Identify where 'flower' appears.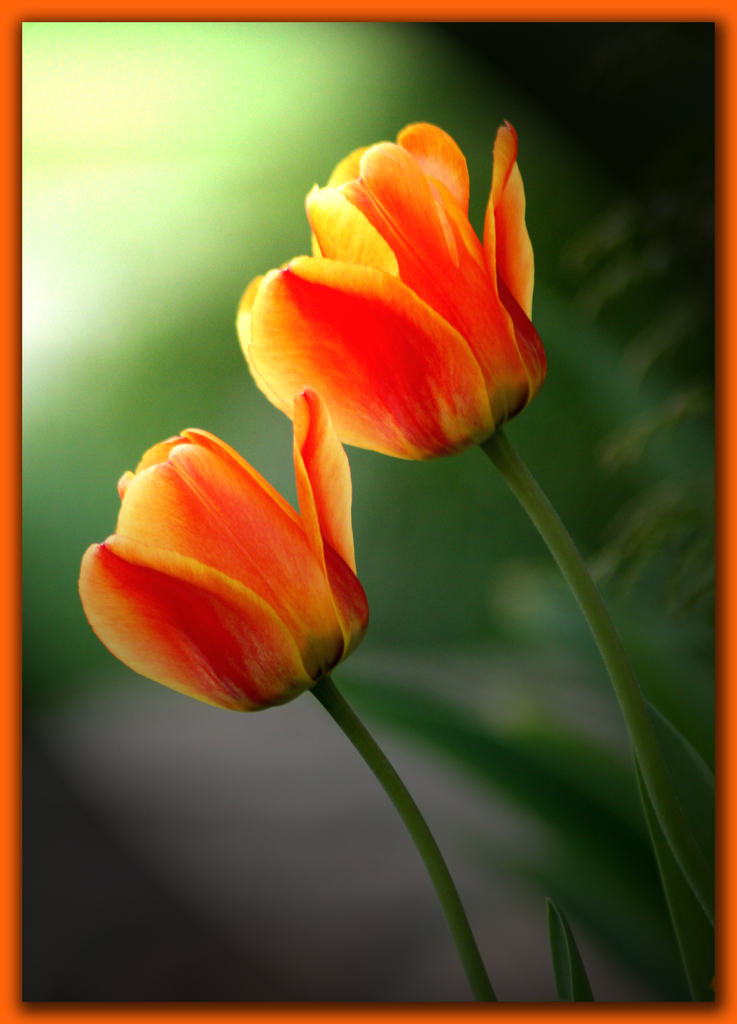
Appears at 72 396 397 719.
